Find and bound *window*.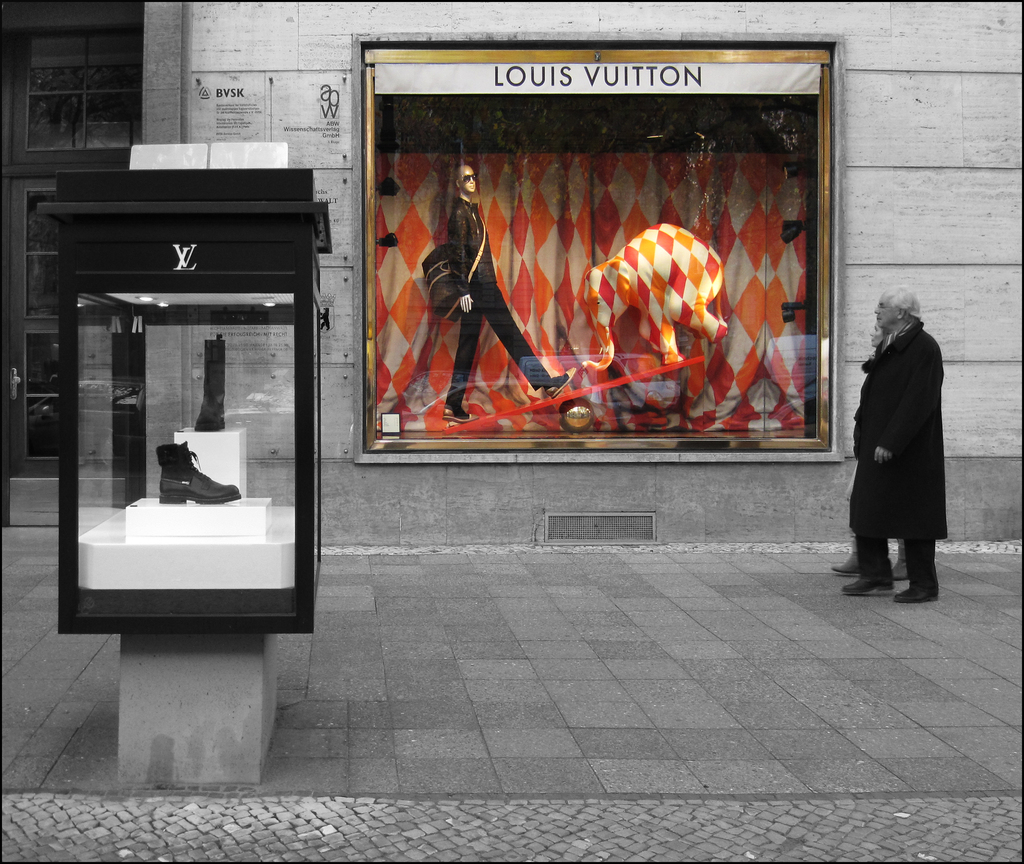
Bound: x1=26 y1=29 x2=130 y2=145.
